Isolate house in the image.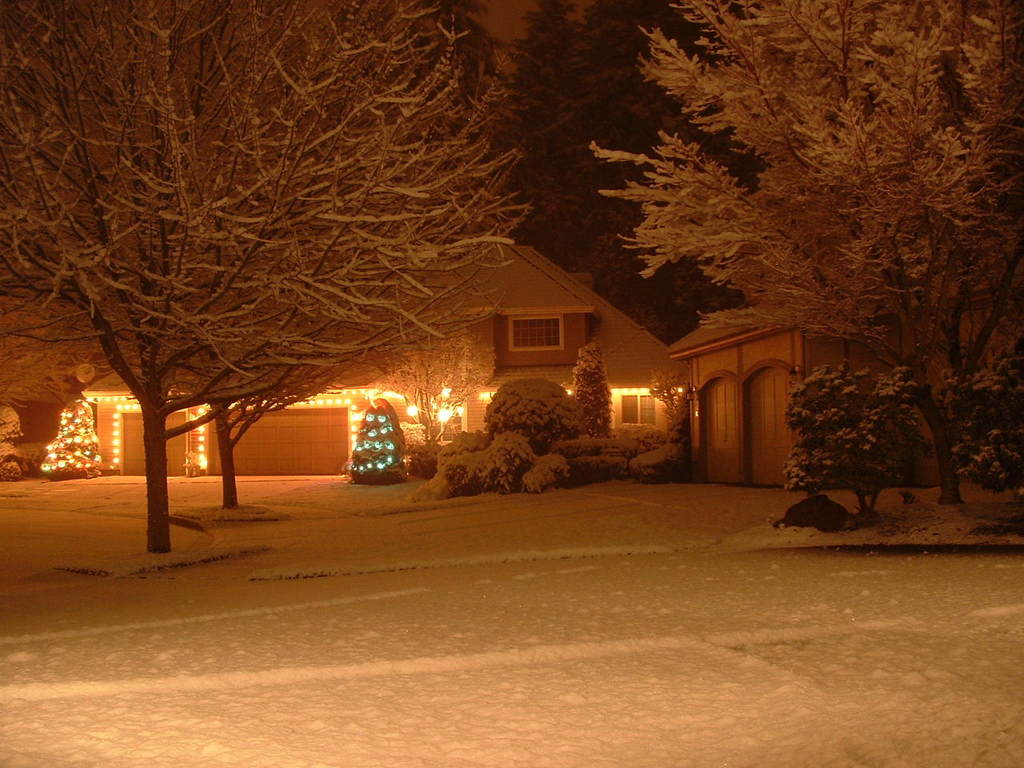
Isolated region: bbox(682, 298, 905, 488).
